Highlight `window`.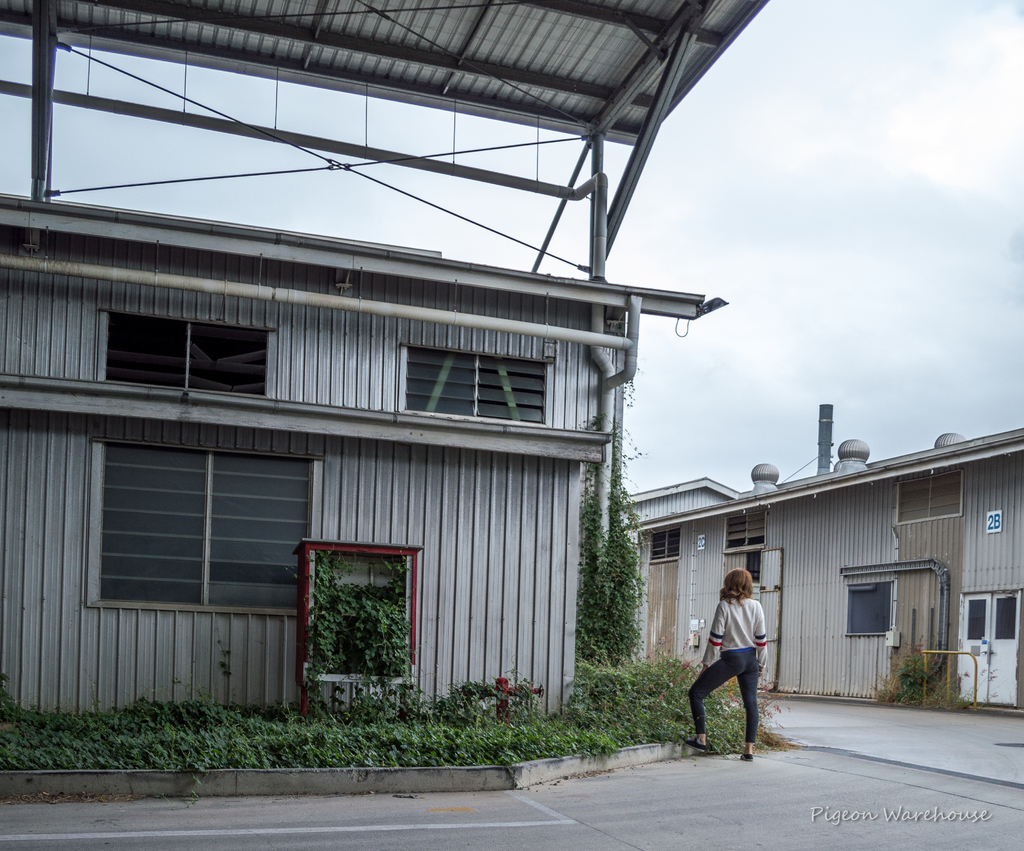
Highlighted region: 836, 571, 908, 646.
